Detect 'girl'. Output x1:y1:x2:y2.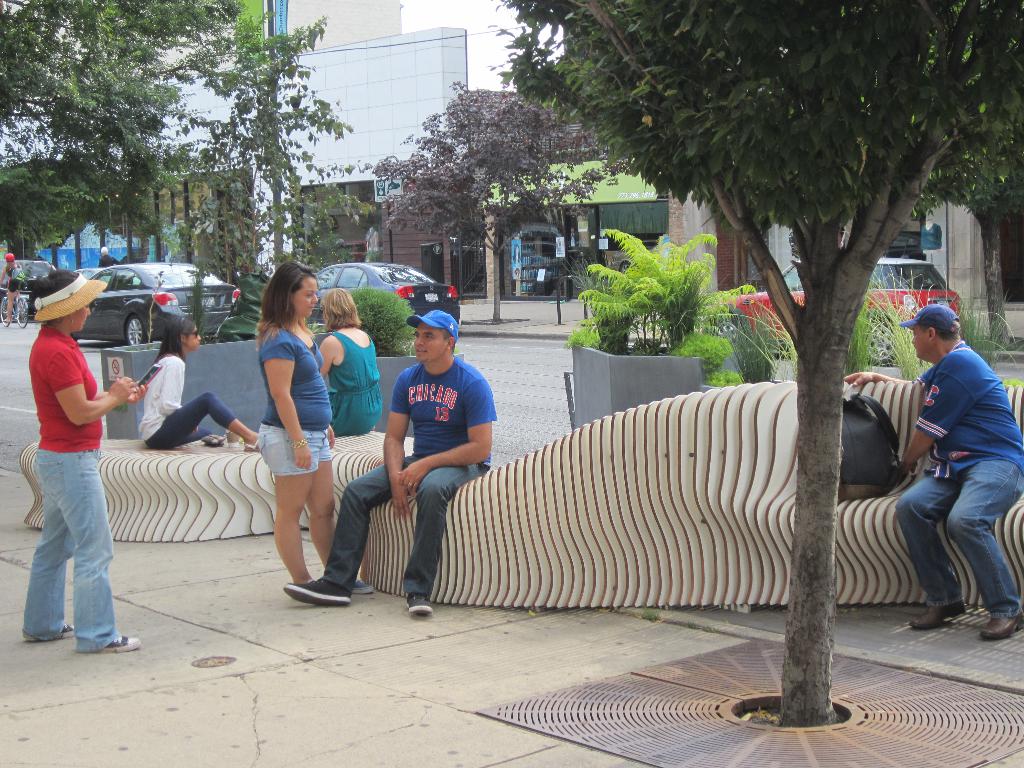
138:317:260:453.
